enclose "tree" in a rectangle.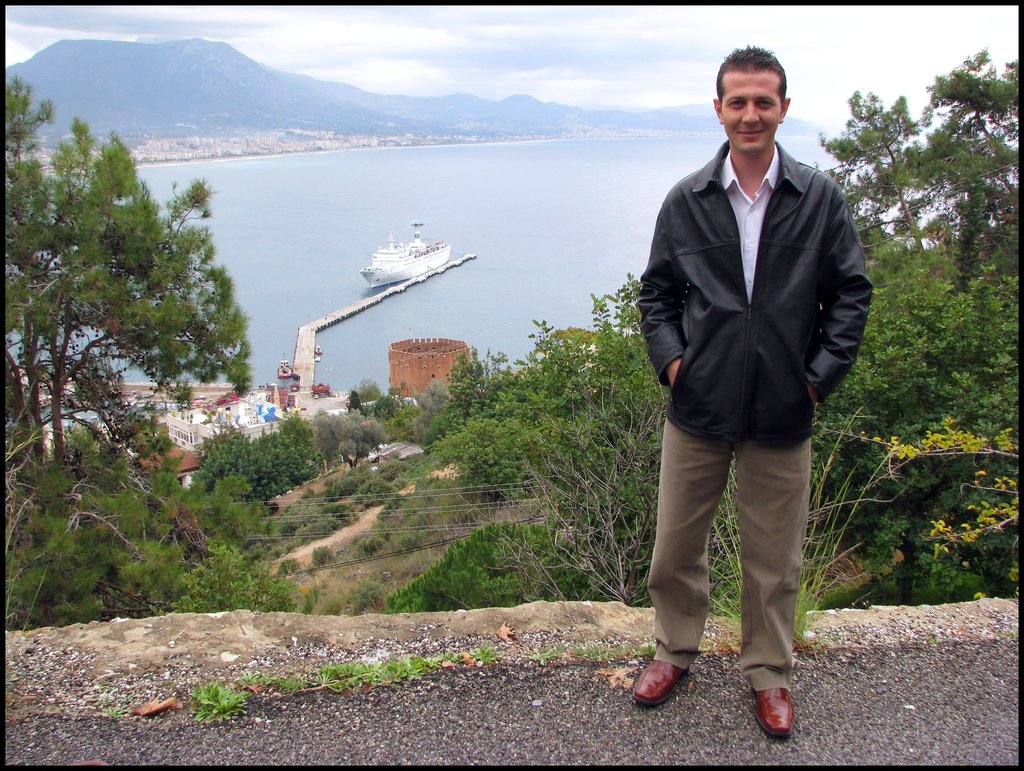
440/309/684/615.
